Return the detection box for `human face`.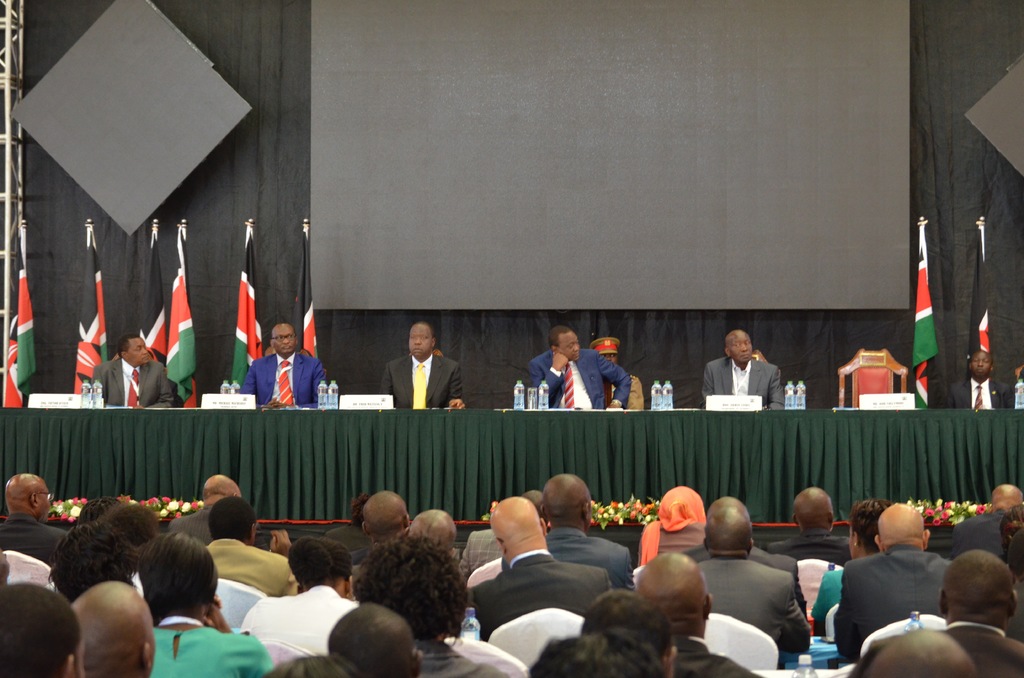
{"x1": 275, "y1": 323, "x2": 301, "y2": 360}.
